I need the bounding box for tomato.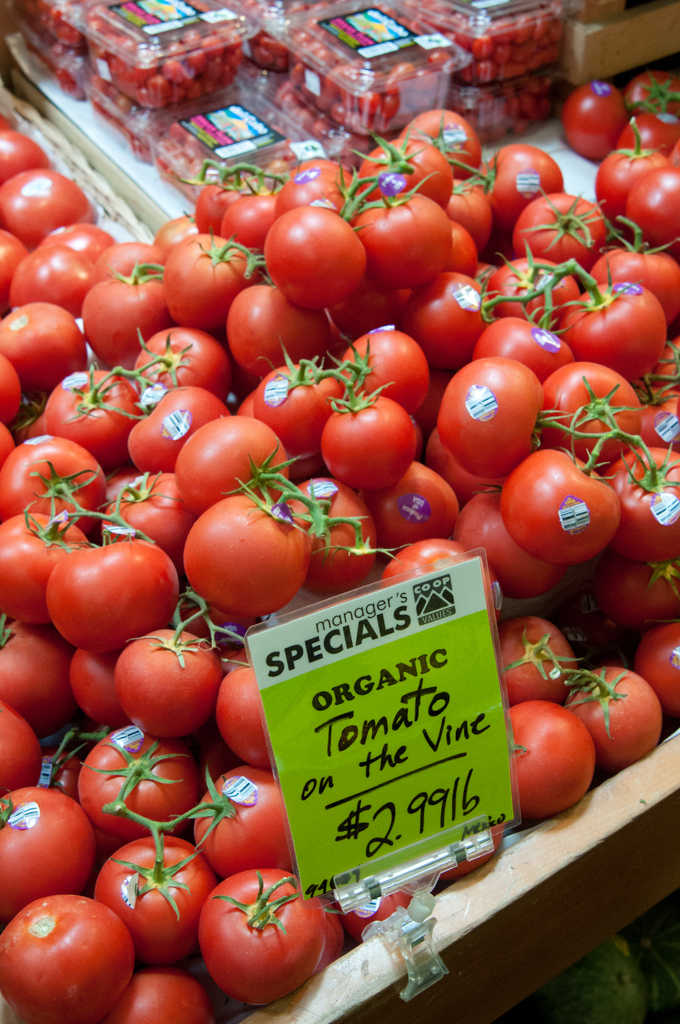
Here it is: [0, 132, 49, 184].
